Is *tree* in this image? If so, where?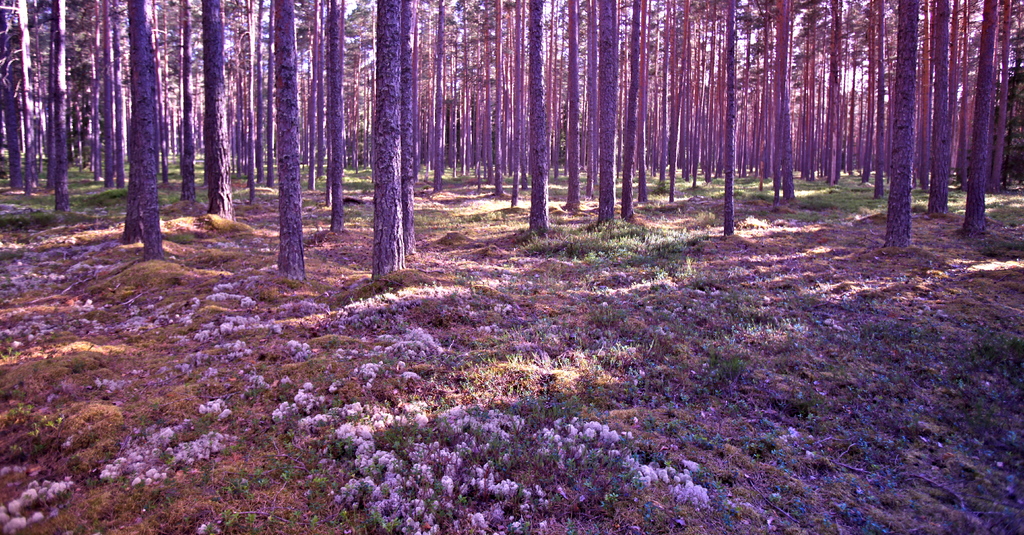
Yes, at [312, 0, 346, 236].
